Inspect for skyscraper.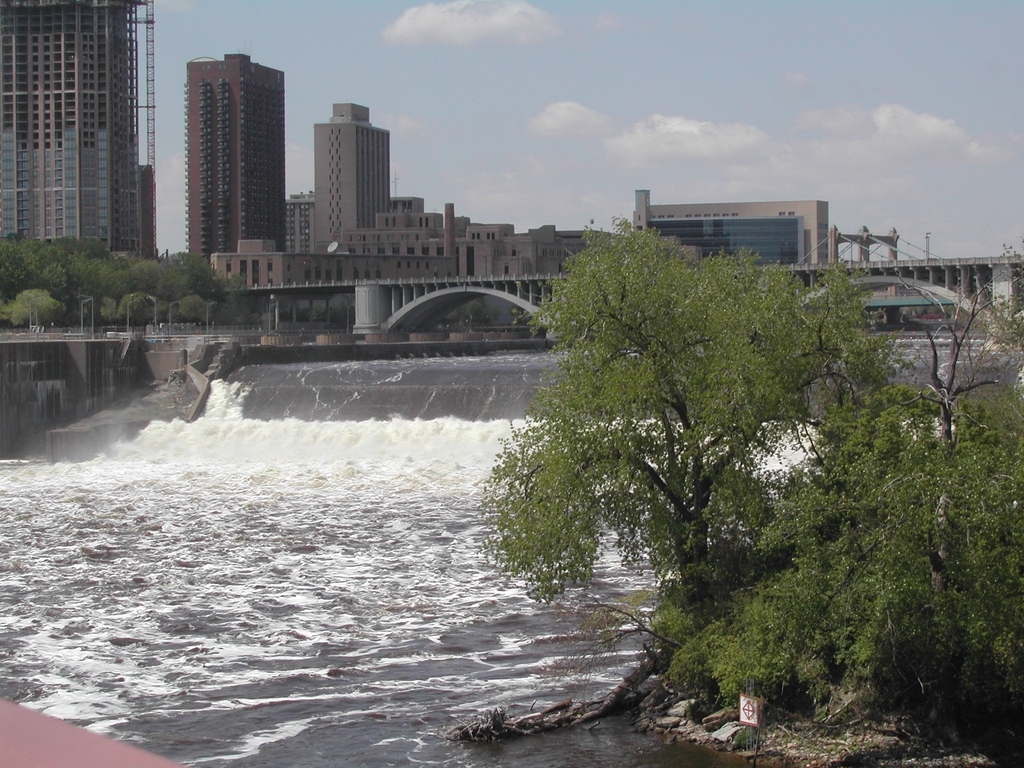
Inspection: (188,51,283,260).
